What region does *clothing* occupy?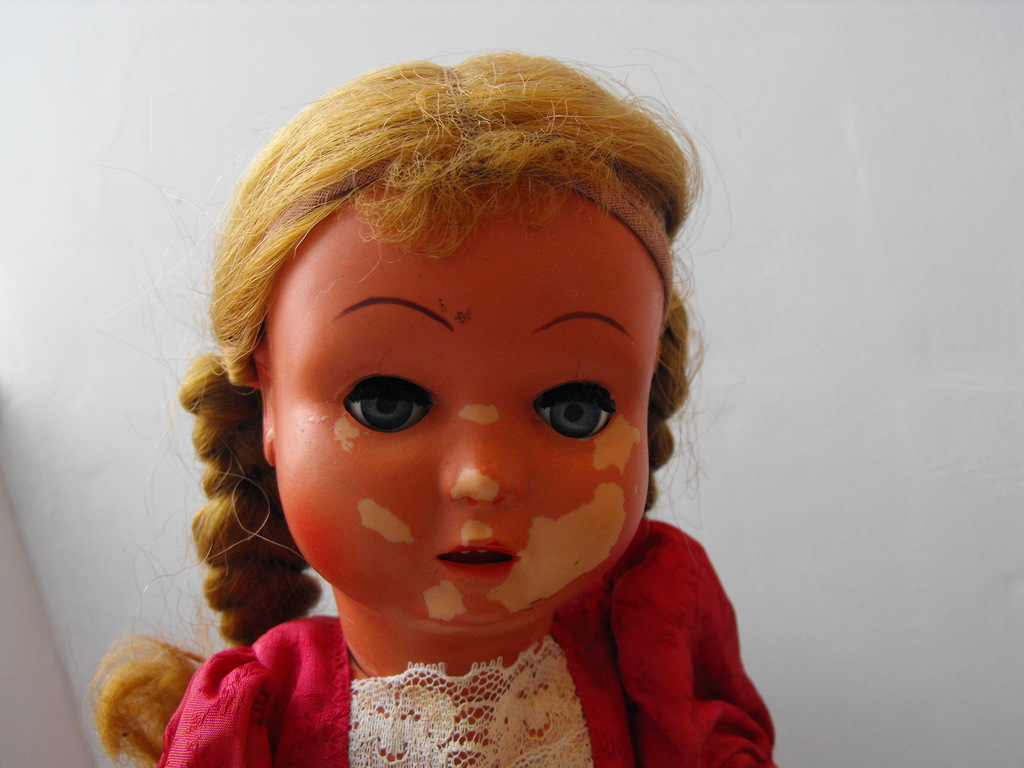
detection(163, 518, 779, 758).
